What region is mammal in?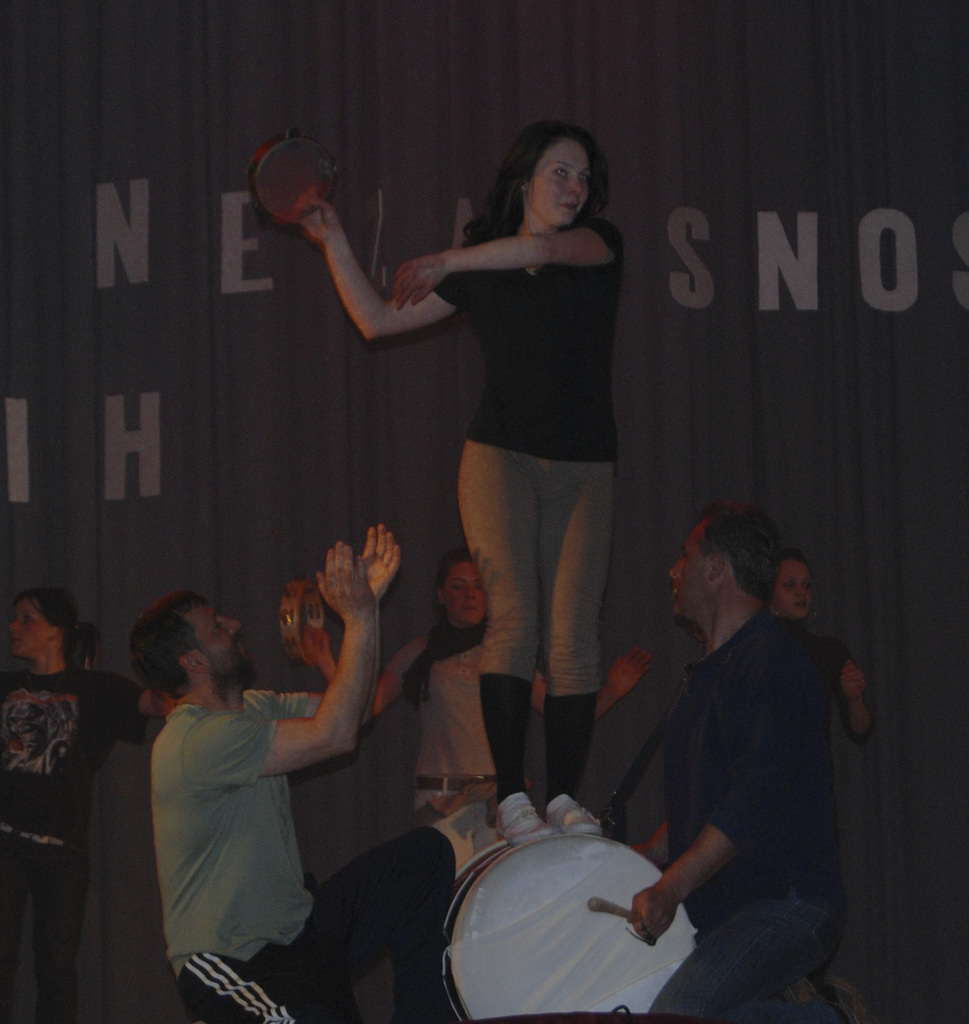
x1=295, y1=115, x2=631, y2=836.
